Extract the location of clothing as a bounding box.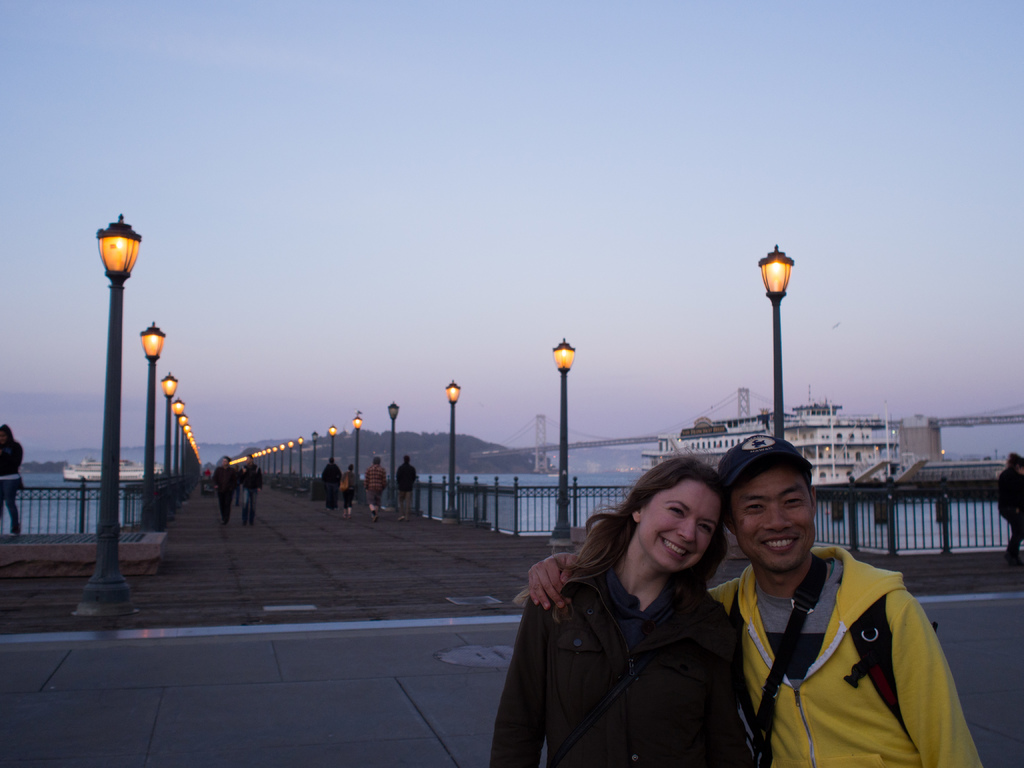
BBox(397, 460, 417, 521).
